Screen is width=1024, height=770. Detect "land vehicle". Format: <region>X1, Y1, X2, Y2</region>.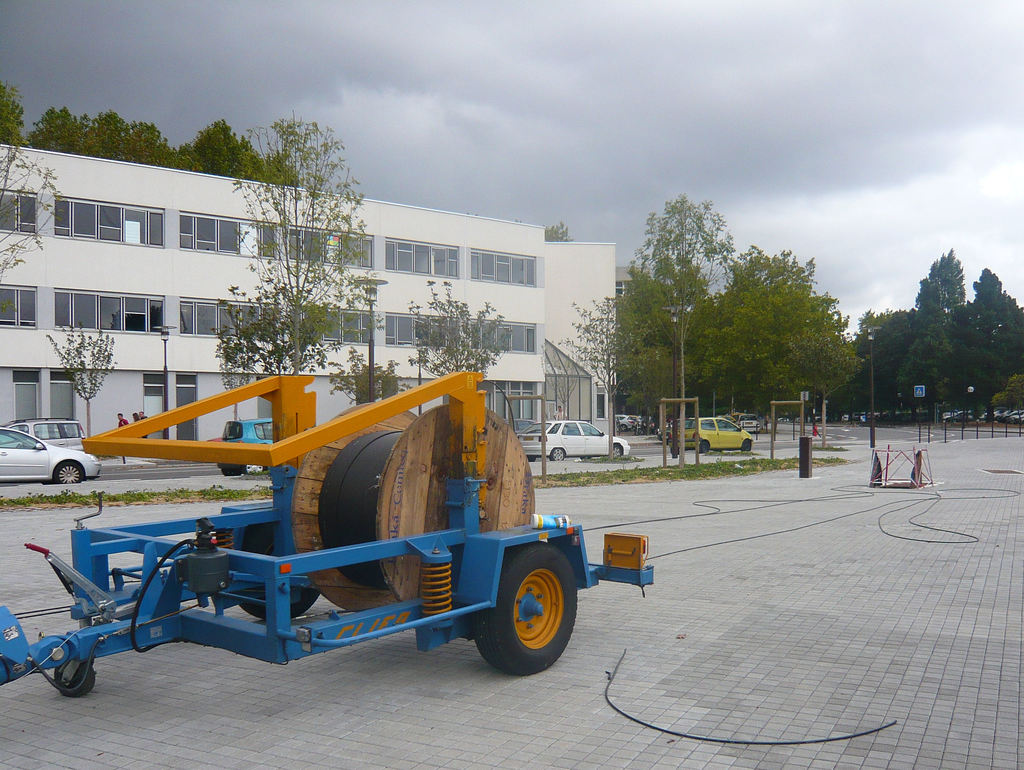
<region>615, 414, 635, 432</region>.
